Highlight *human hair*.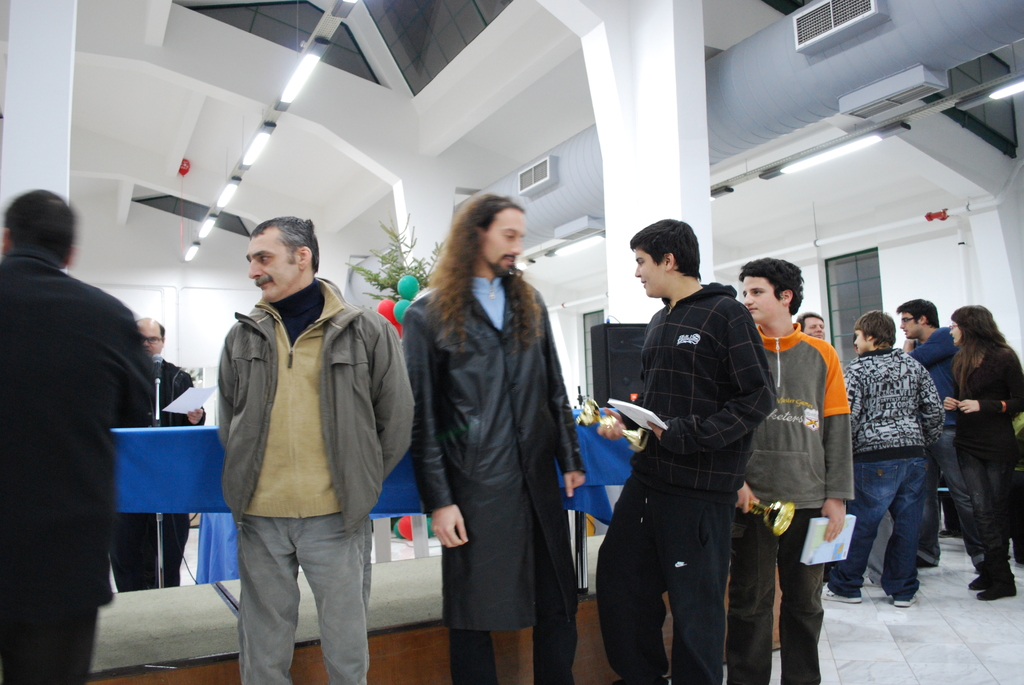
Highlighted region: Rect(853, 308, 897, 349).
